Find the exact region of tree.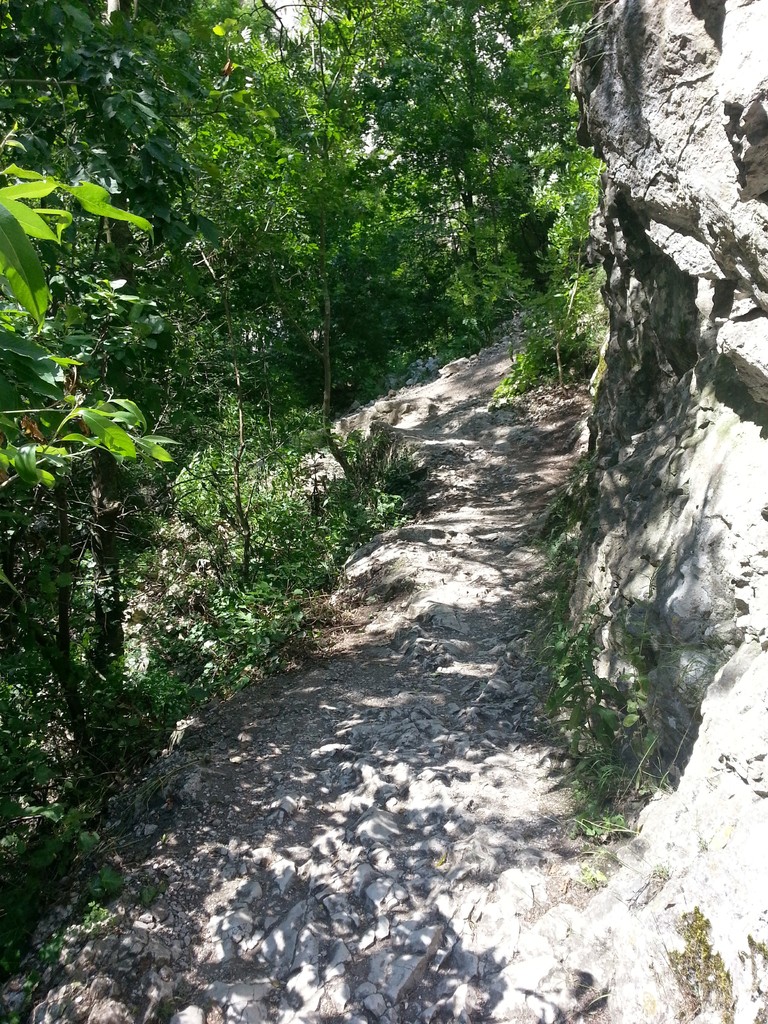
Exact region: x1=278, y1=0, x2=458, y2=423.
